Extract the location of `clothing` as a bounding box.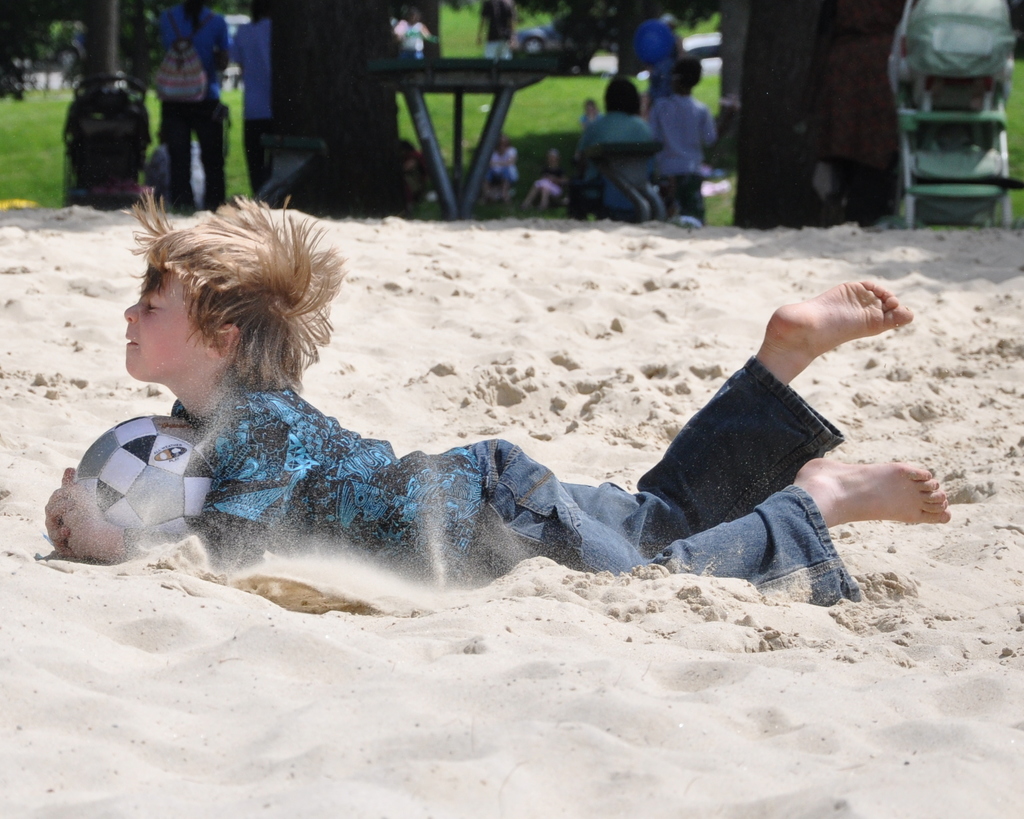
(645,94,719,215).
